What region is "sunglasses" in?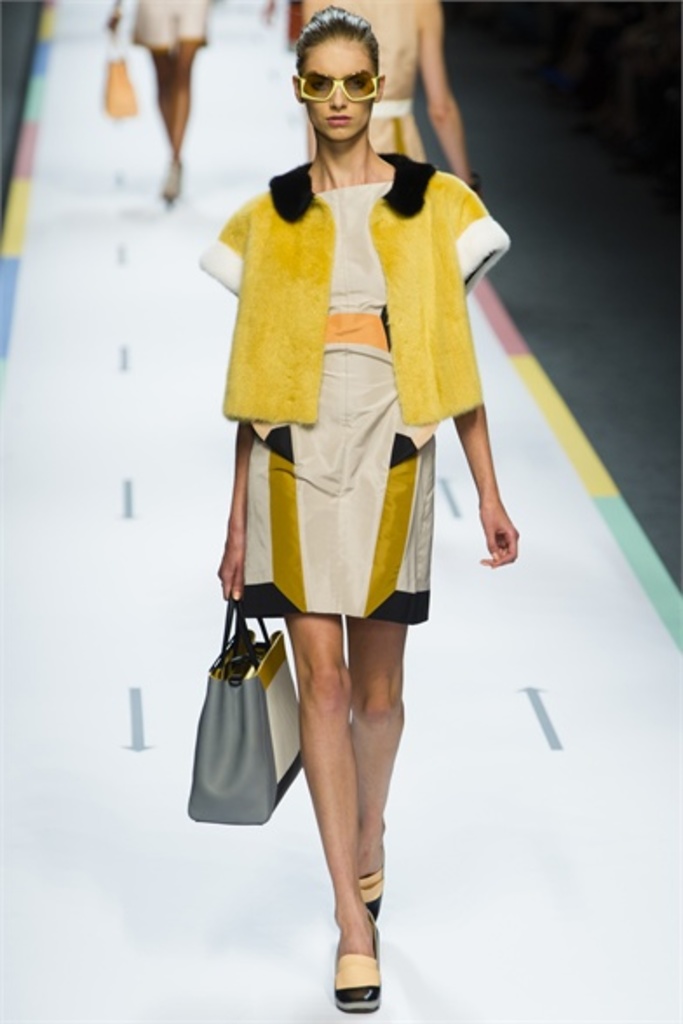
crop(298, 68, 376, 99).
